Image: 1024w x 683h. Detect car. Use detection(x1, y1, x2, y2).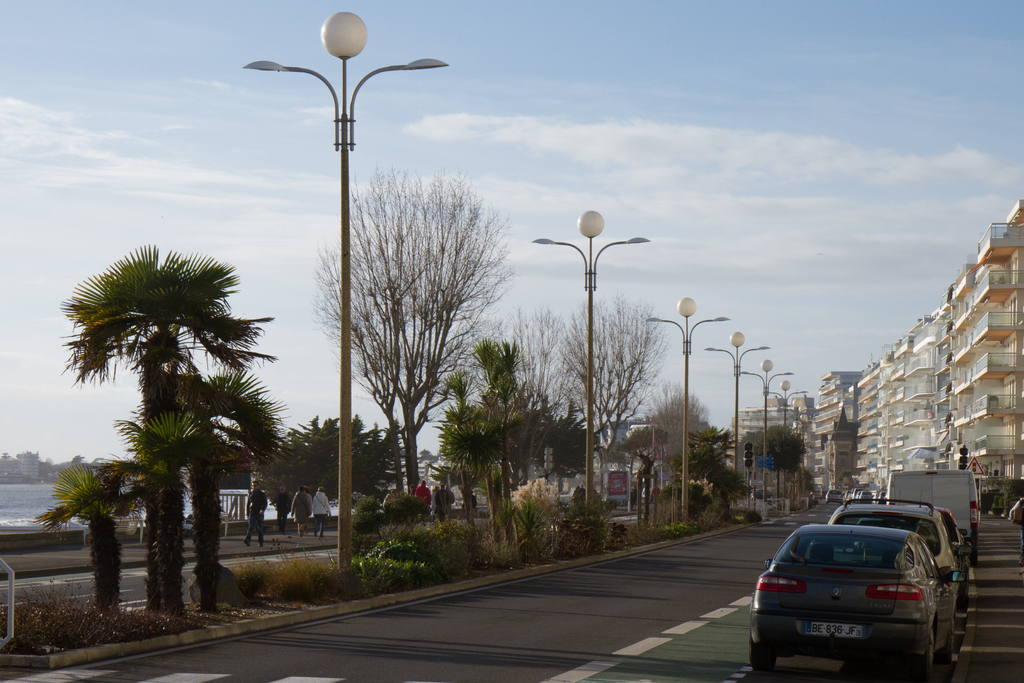
detection(810, 497, 973, 595).
